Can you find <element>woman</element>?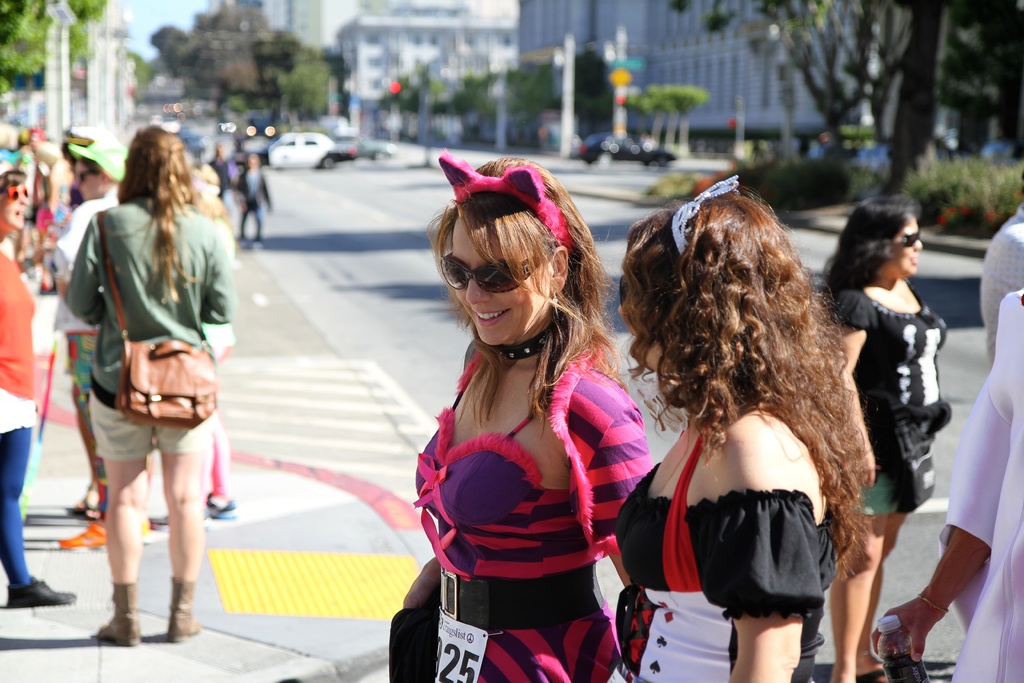
Yes, bounding box: Rect(621, 172, 879, 678).
